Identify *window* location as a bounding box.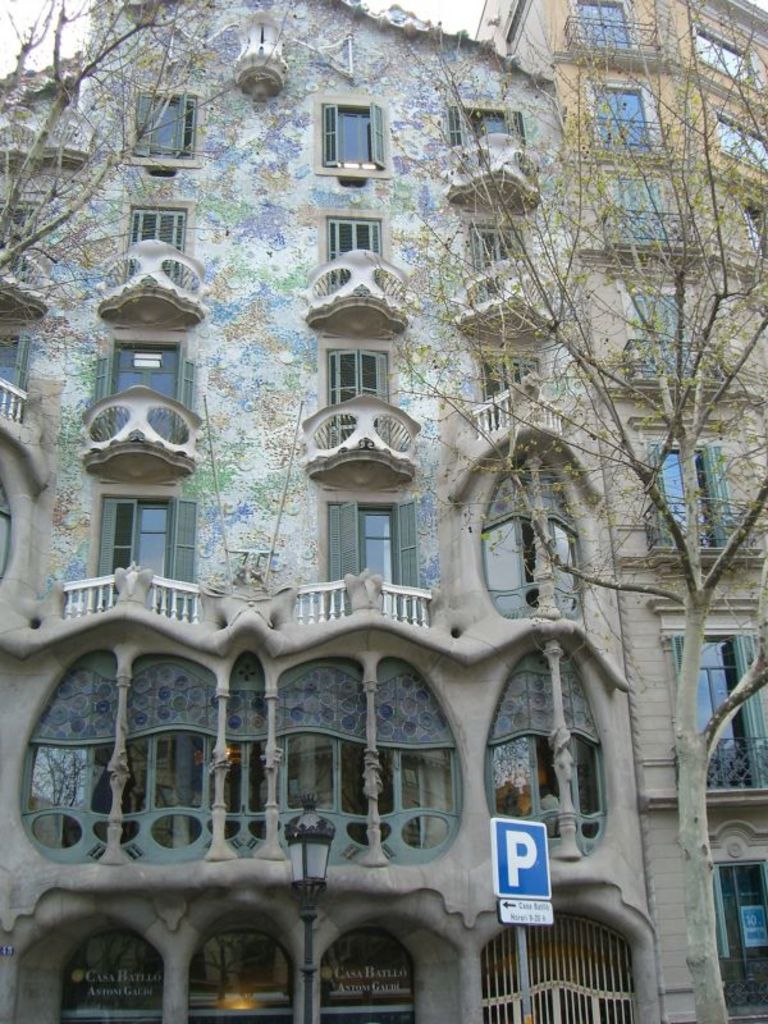
[left=632, top=451, right=741, bottom=554].
